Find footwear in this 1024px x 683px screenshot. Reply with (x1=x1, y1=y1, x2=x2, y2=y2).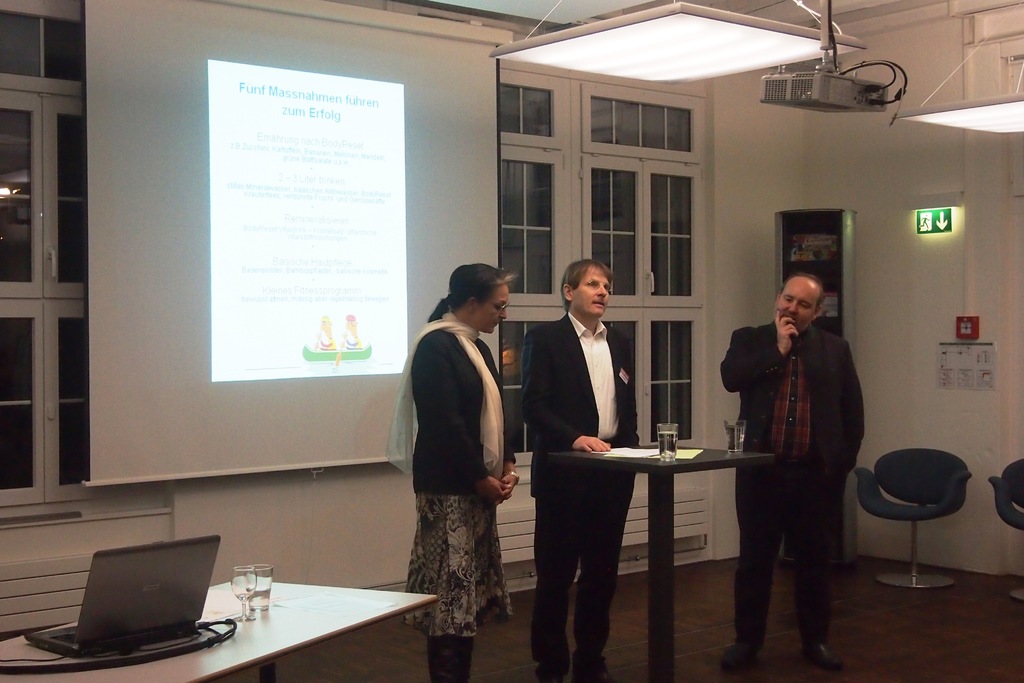
(x1=537, y1=641, x2=567, y2=682).
